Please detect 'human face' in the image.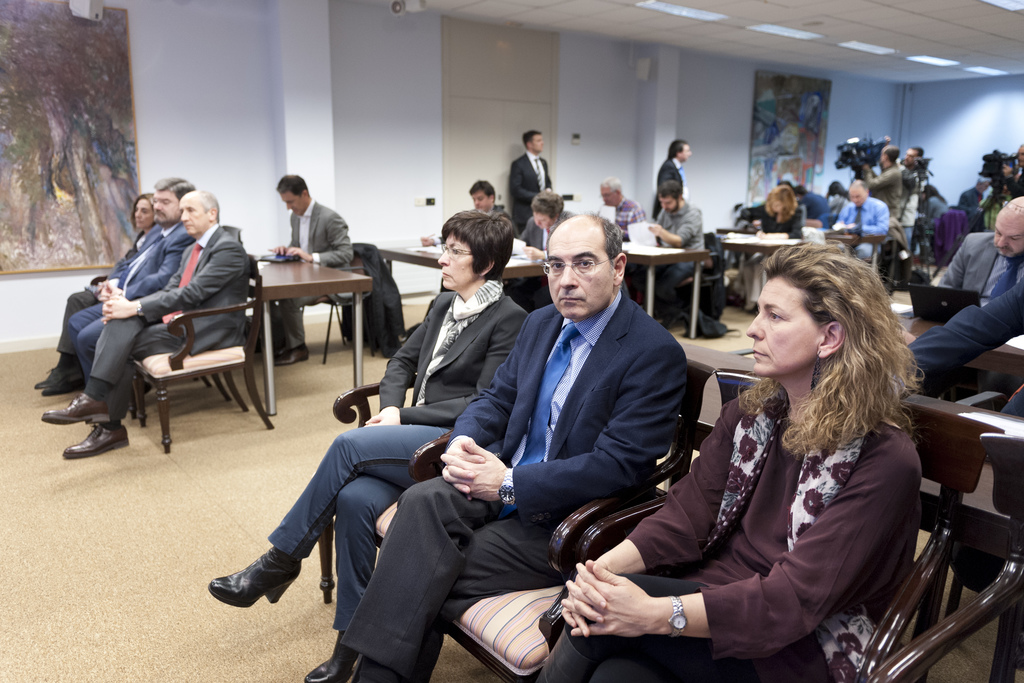
left=530, top=210, right=552, bottom=229.
